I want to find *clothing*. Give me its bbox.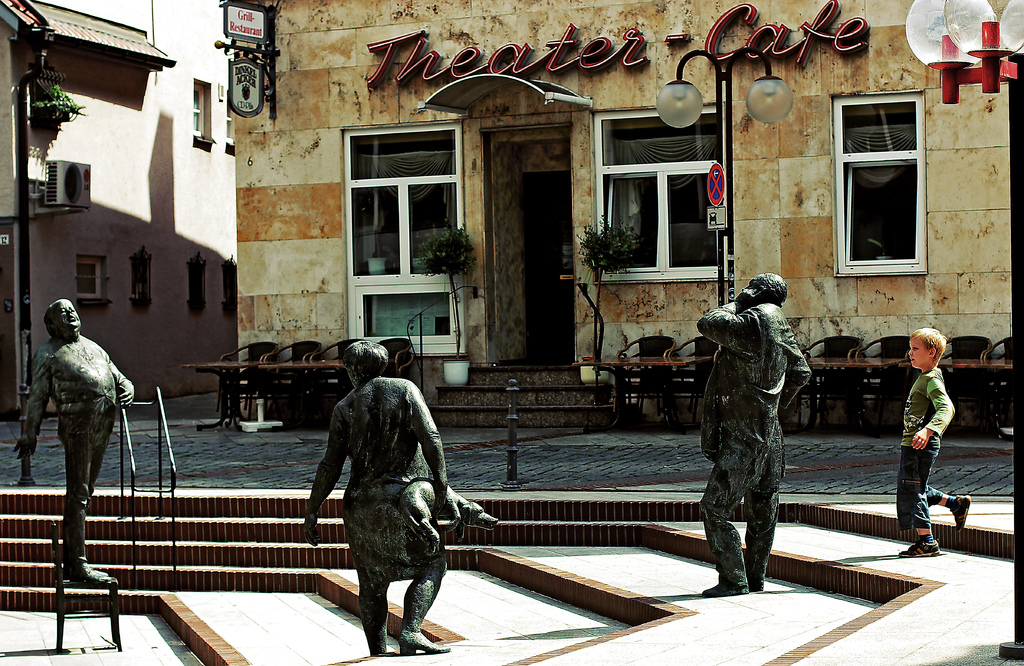
detection(288, 343, 451, 647).
